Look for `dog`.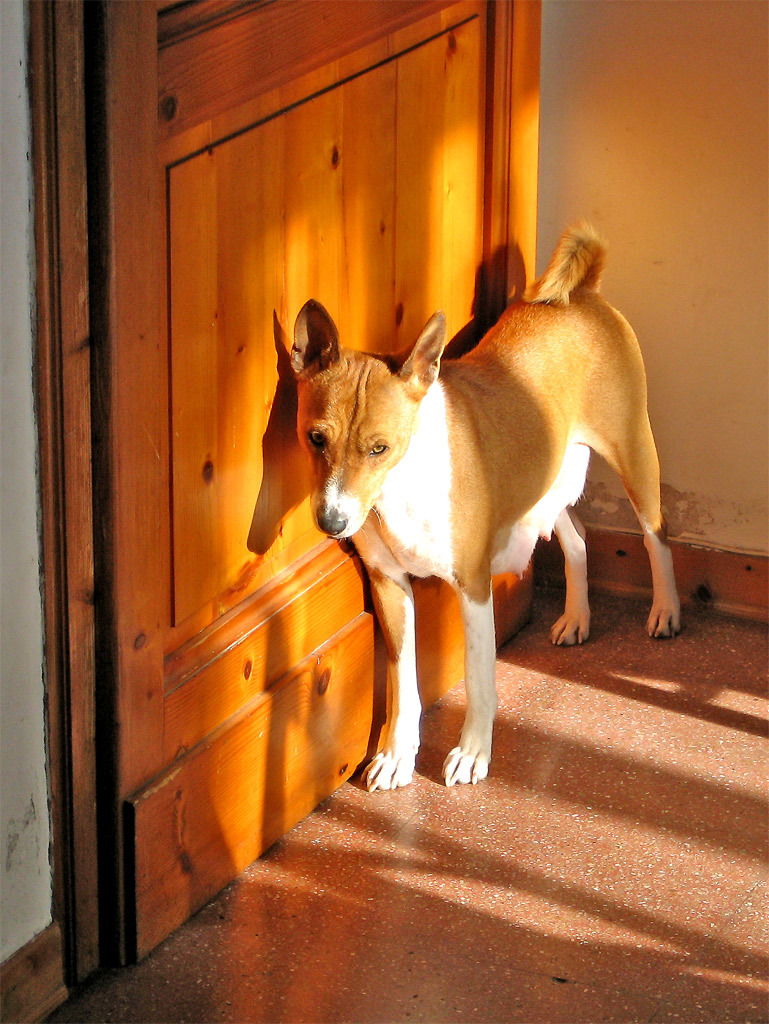
Found: select_region(290, 215, 680, 800).
